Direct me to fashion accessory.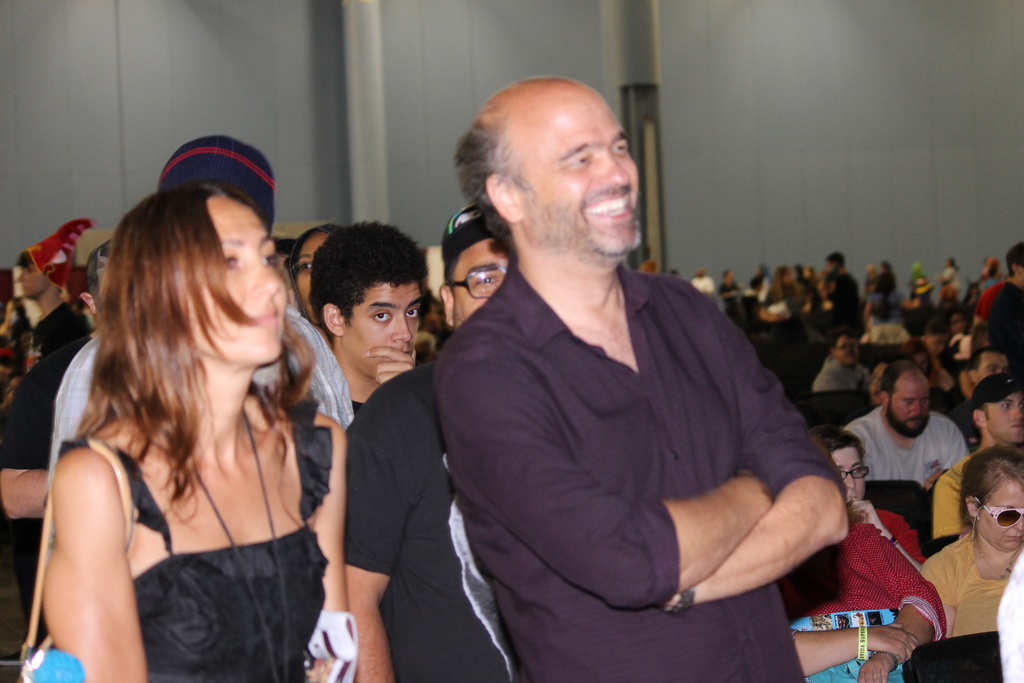
Direction: bbox(22, 215, 95, 288).
